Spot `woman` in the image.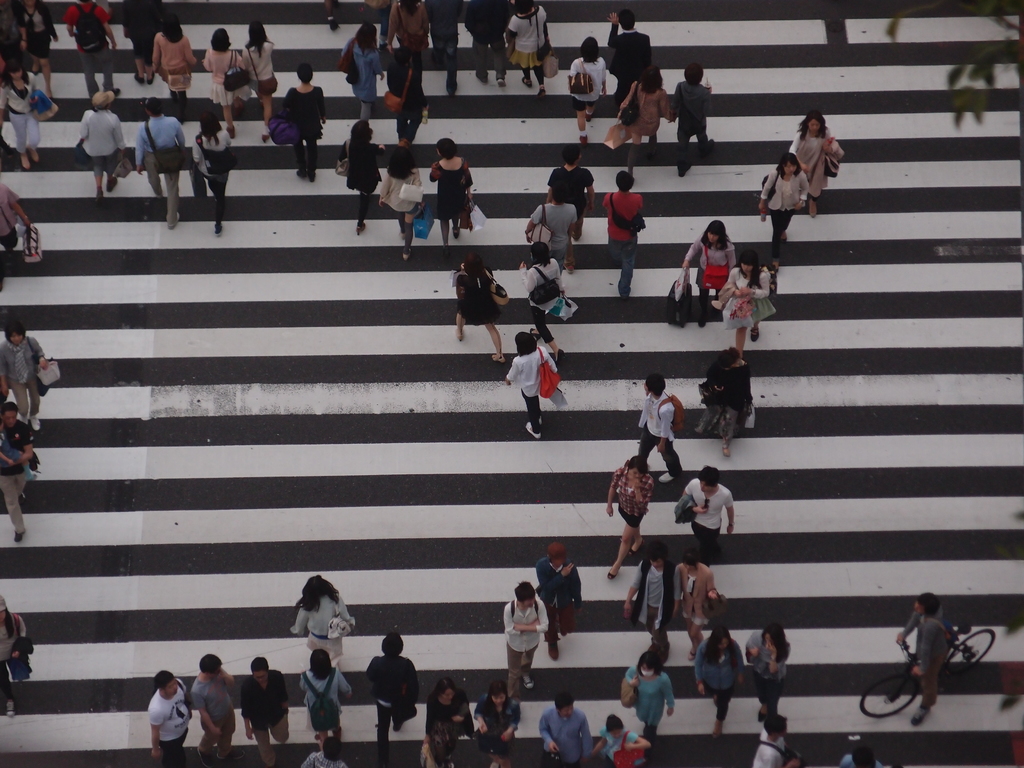
`woman` found at select_region(678, 212, 750, 325).
